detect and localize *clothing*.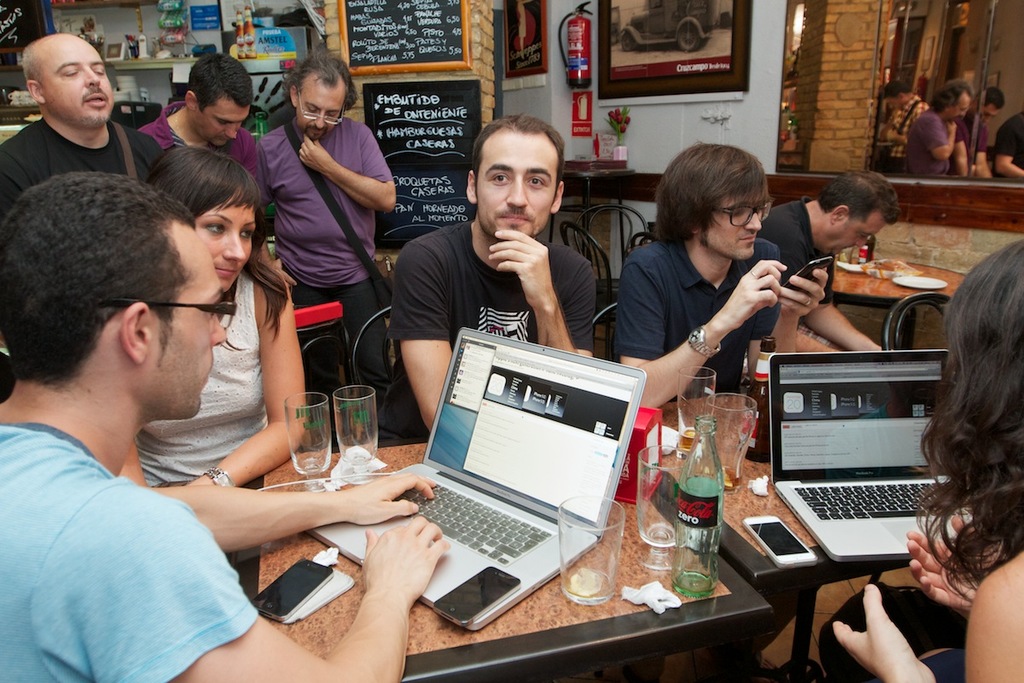
Localized at (left=876, top=93, right=931, bottom=158).
